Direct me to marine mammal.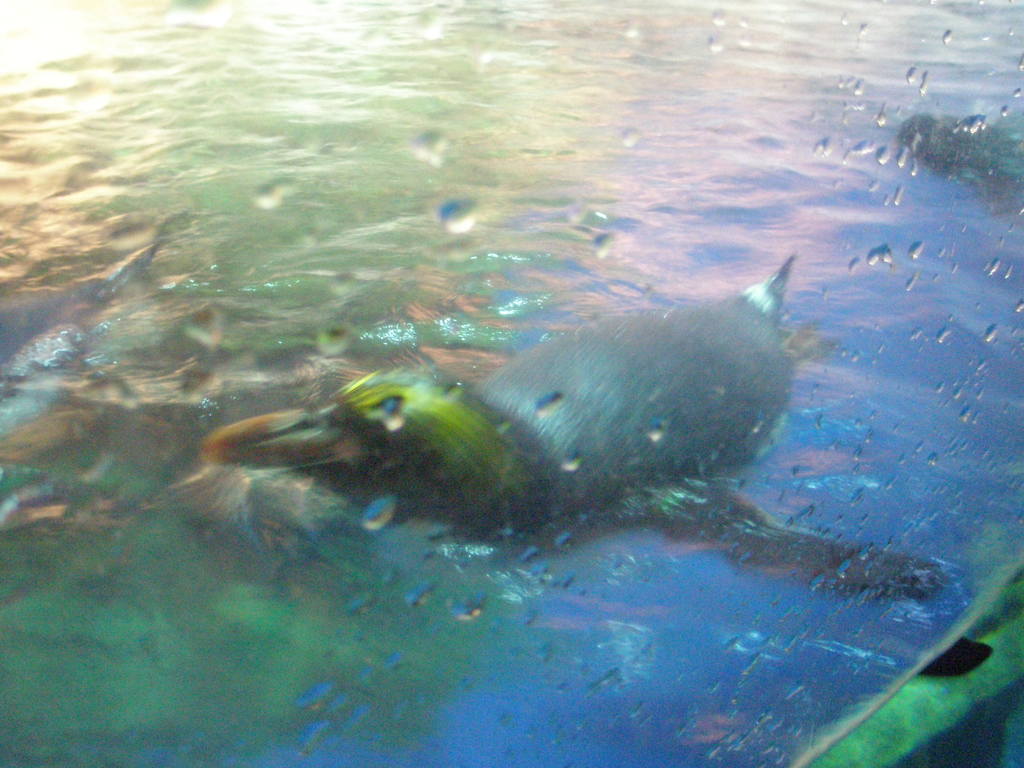
Direction: pyautogui.locateOnScreen(196, 257, 935, 605).
